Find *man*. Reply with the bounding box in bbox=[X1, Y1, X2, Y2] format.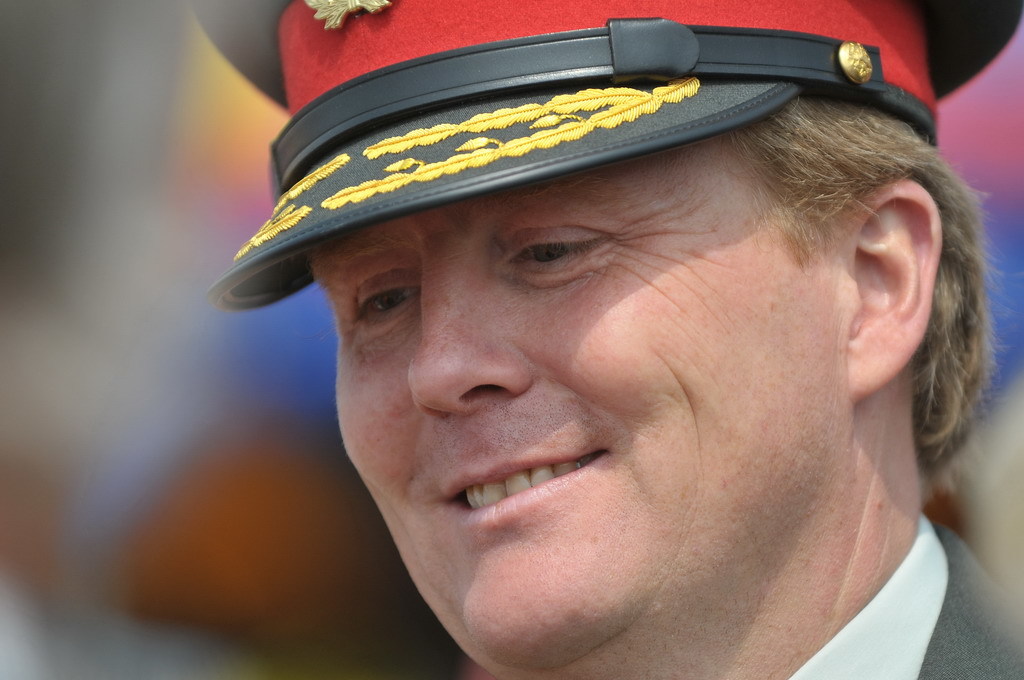
bbox=[145, 33, 1023, 679].
